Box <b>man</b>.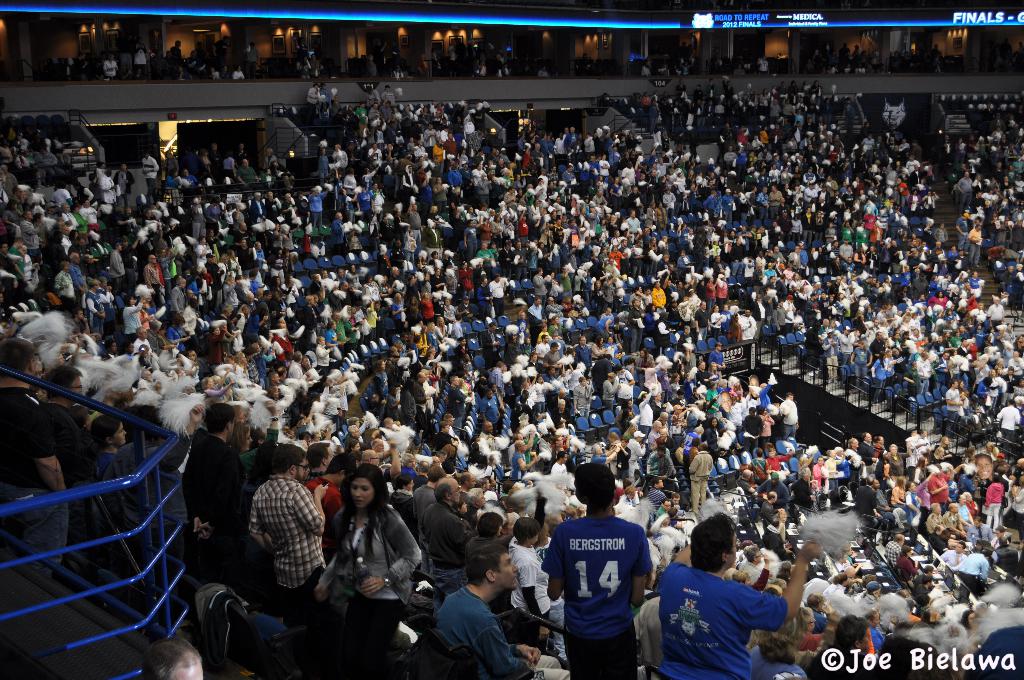
l=611, t=352, r=623, b=369.
